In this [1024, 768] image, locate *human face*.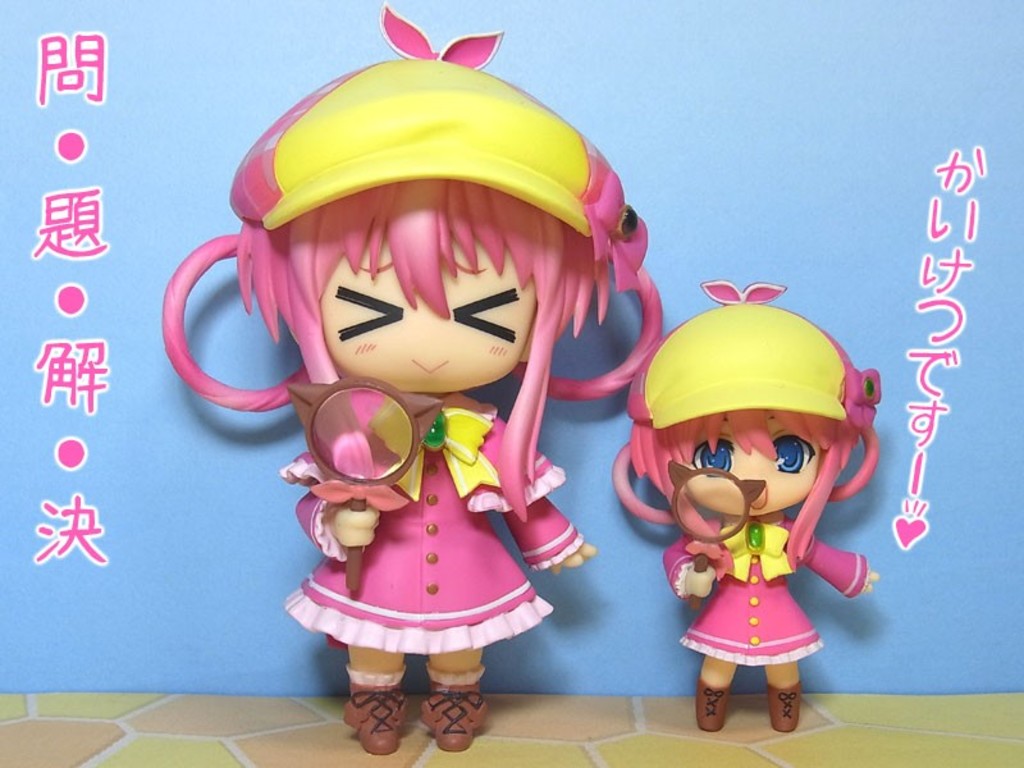
Bounding box: bbox=[681, 411, 820, 518].
